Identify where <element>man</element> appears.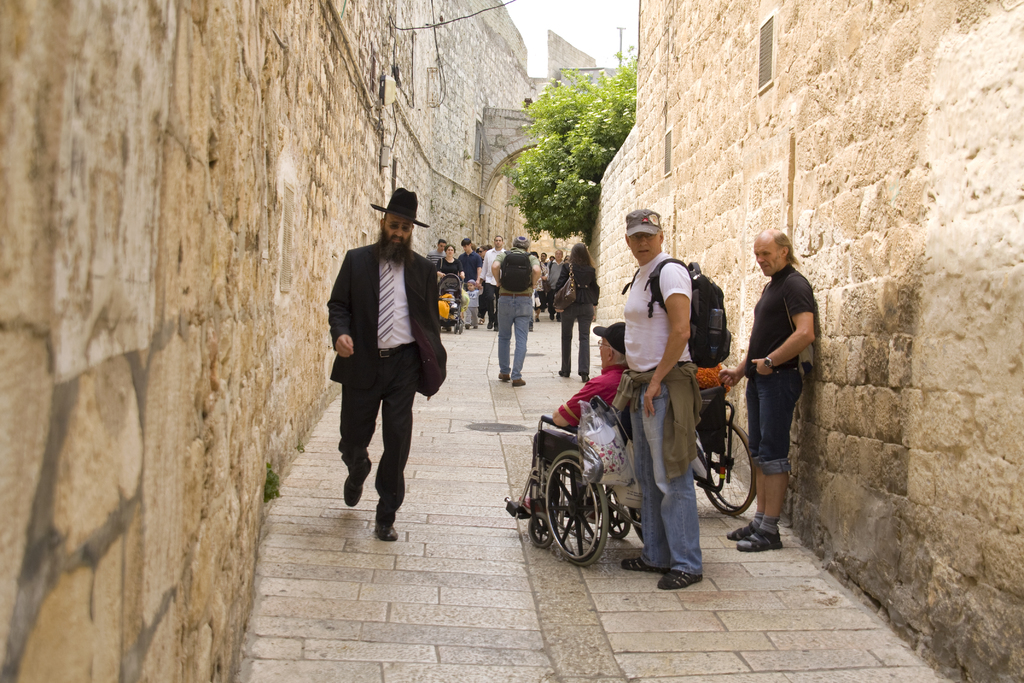
Appears at (459, 237, 483, 291).
